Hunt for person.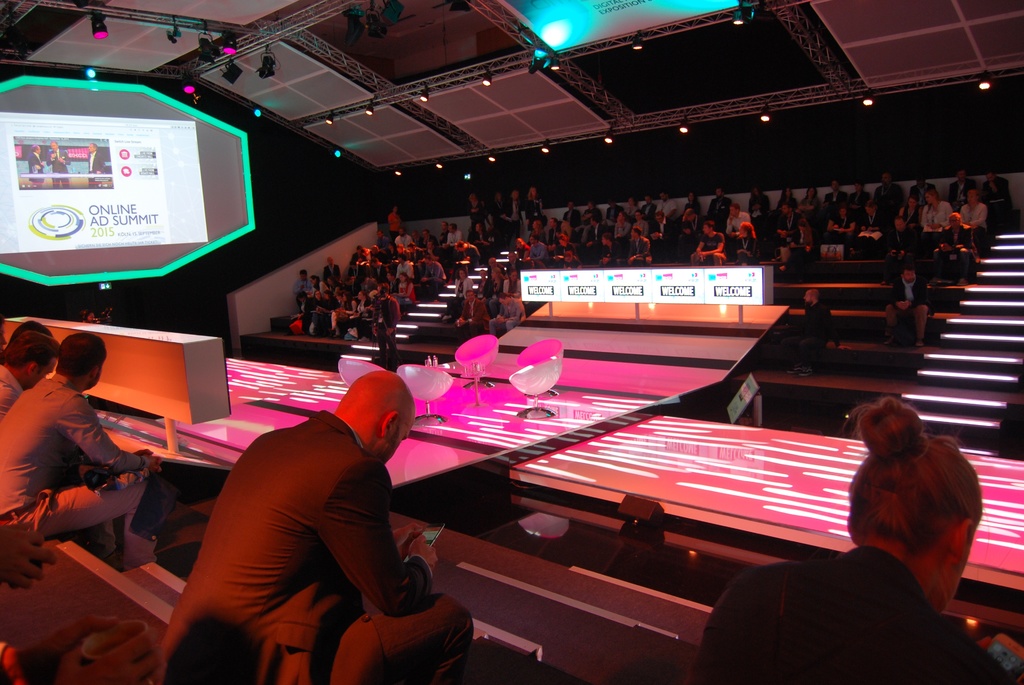
Hunted down at locate(19, 322, 136, 589).
